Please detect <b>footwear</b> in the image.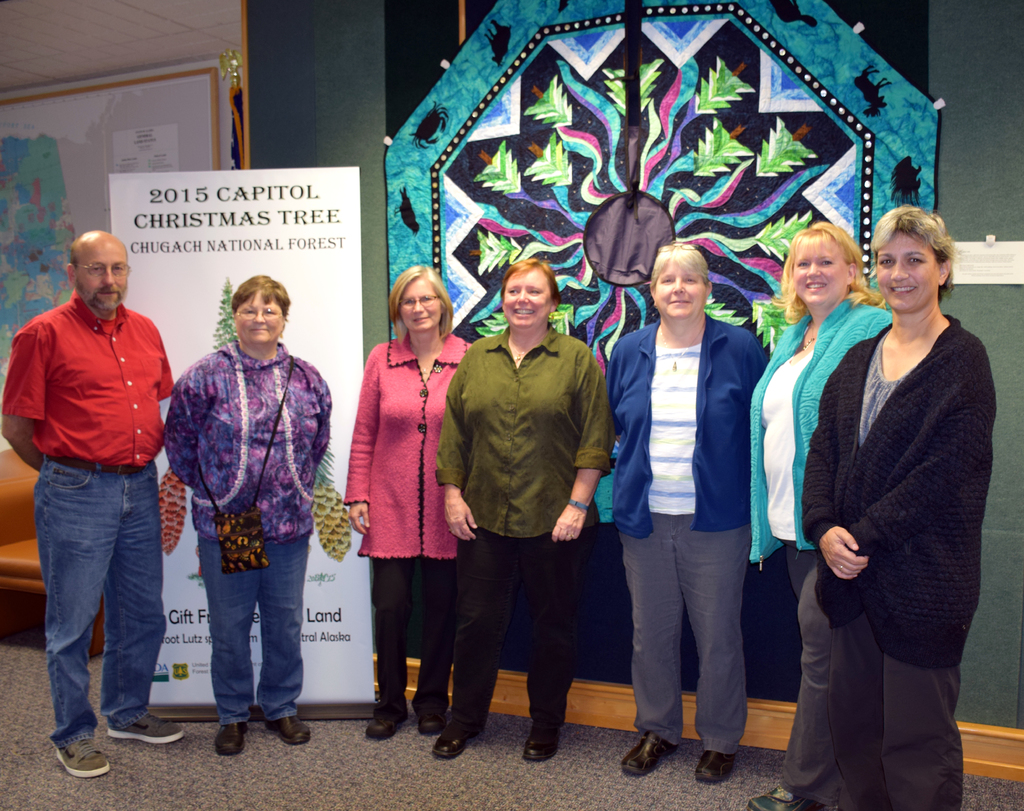
(370,705,406,738).
